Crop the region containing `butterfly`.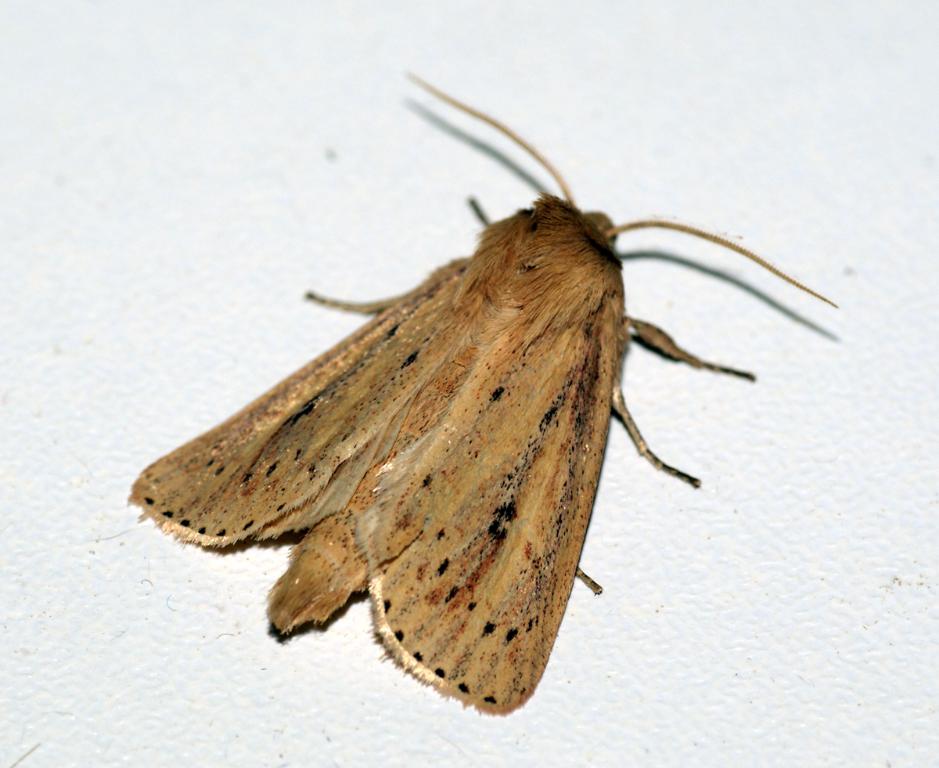
Crop region: 146 75 805 708.
